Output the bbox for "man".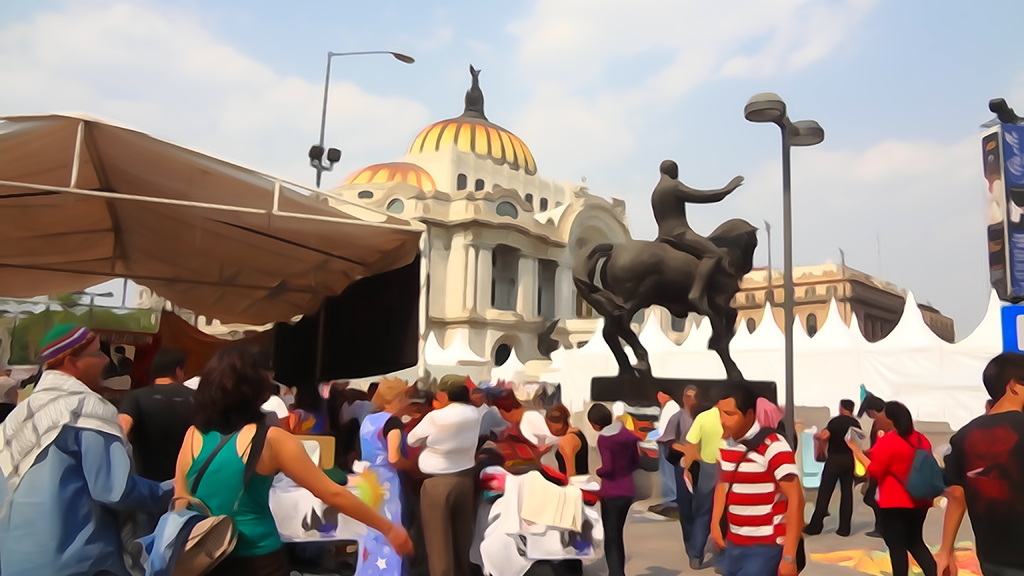
117/351/197/485.
